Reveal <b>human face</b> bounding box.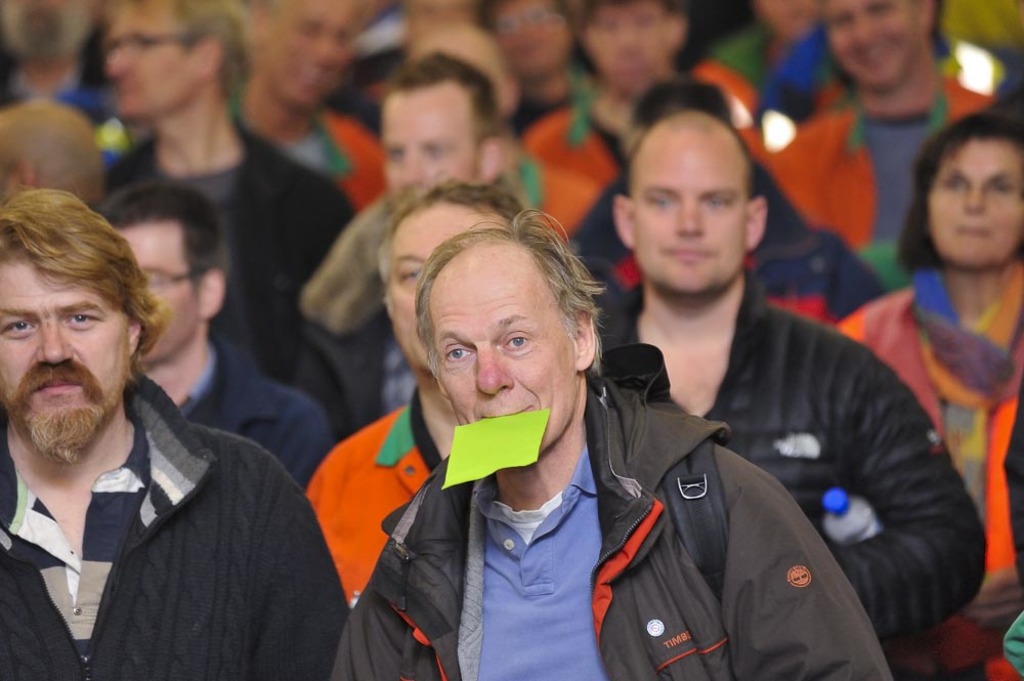
Revealed: bbox=[109, 3, 198, 124].
